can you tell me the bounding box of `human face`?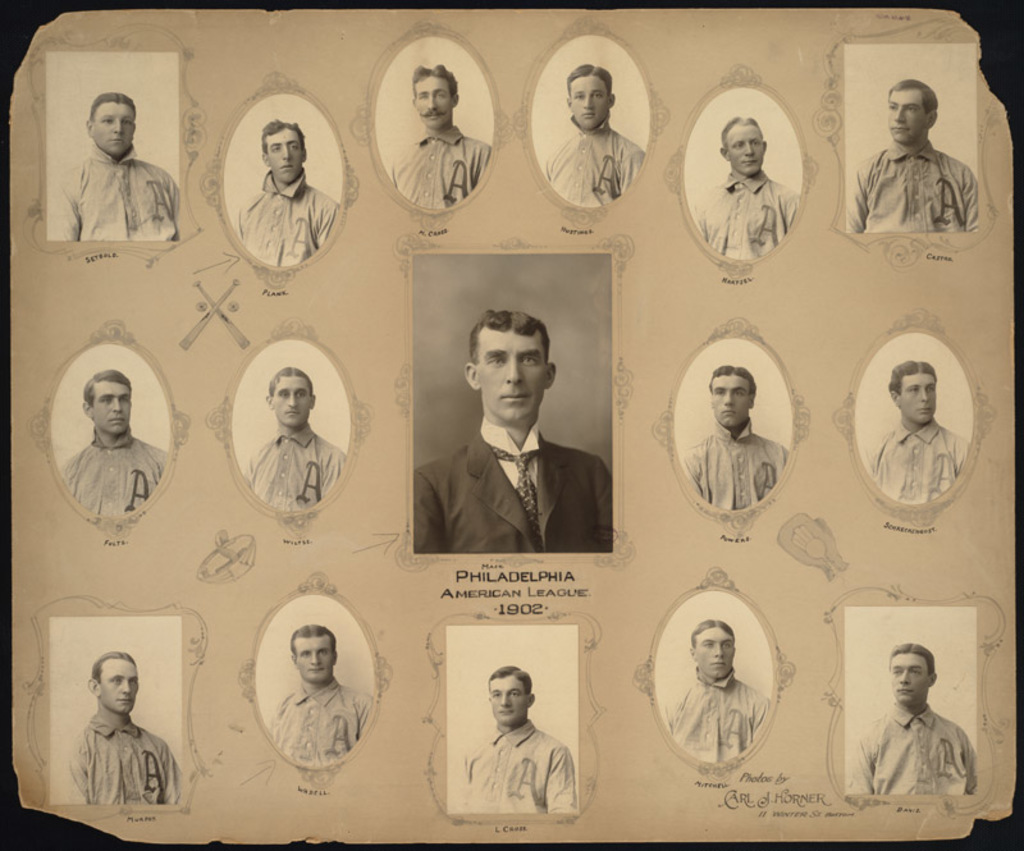
bbox=(902, 375, 937, 418).
